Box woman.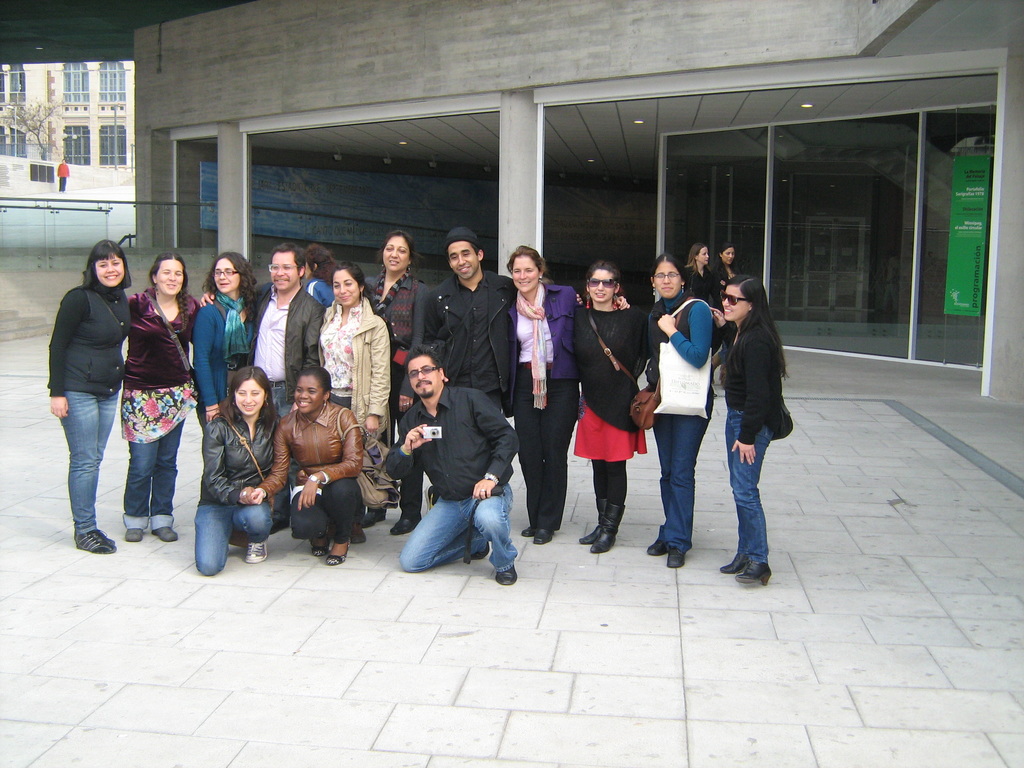
717/241/737/295.
